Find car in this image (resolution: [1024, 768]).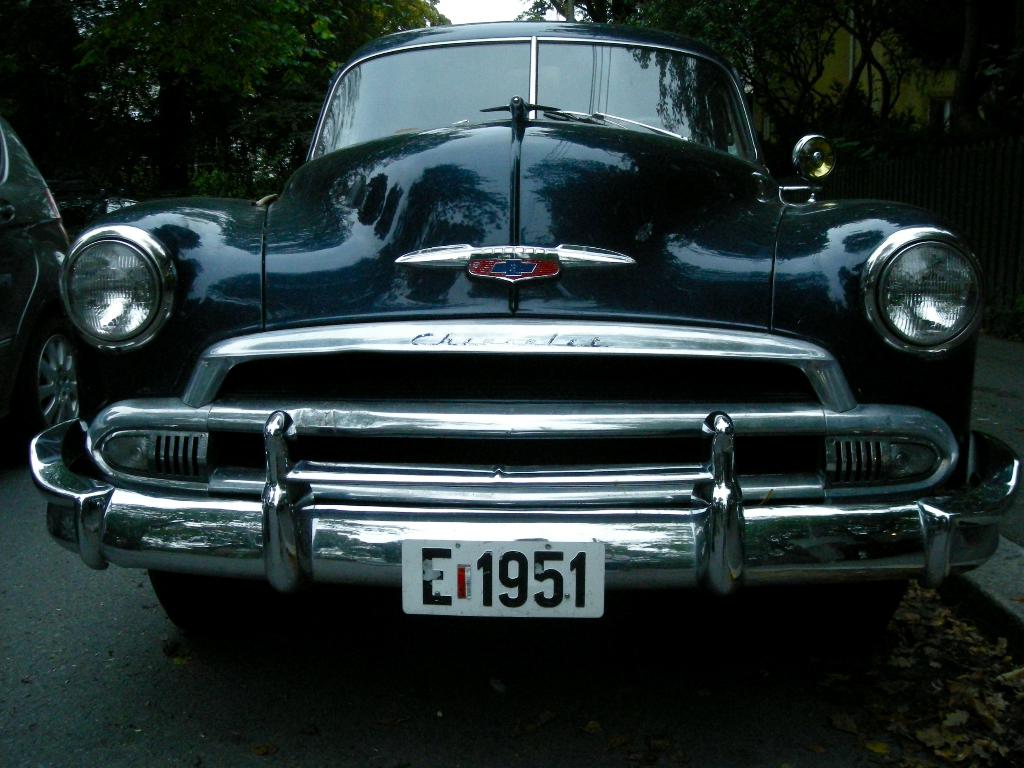
l=0, t=117, r=84, b=450.
